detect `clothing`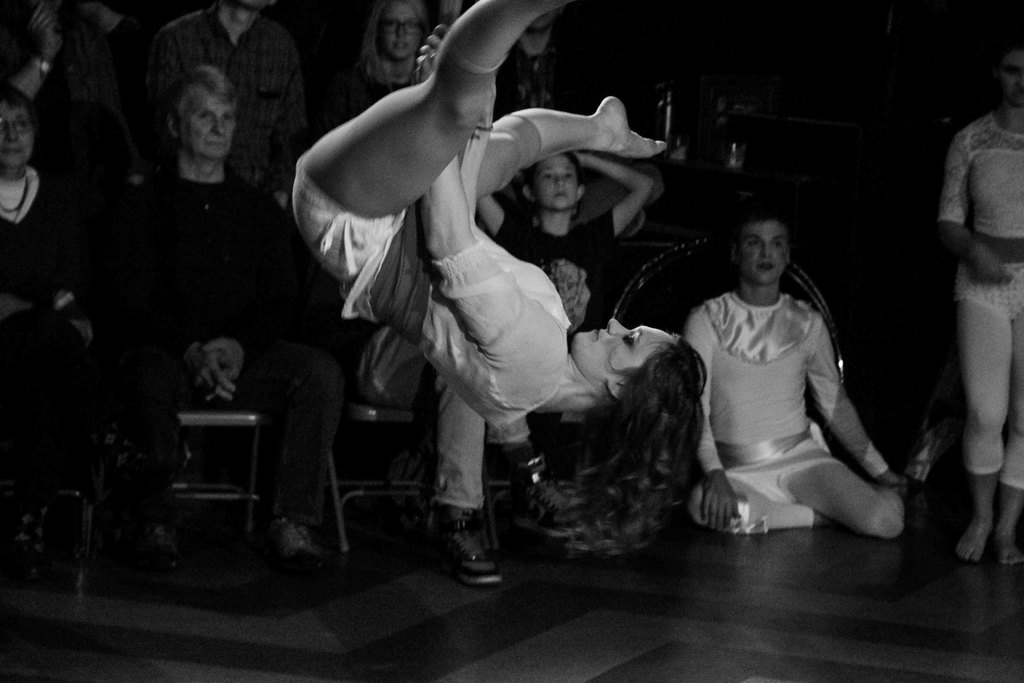
[947,118,1023,477]
